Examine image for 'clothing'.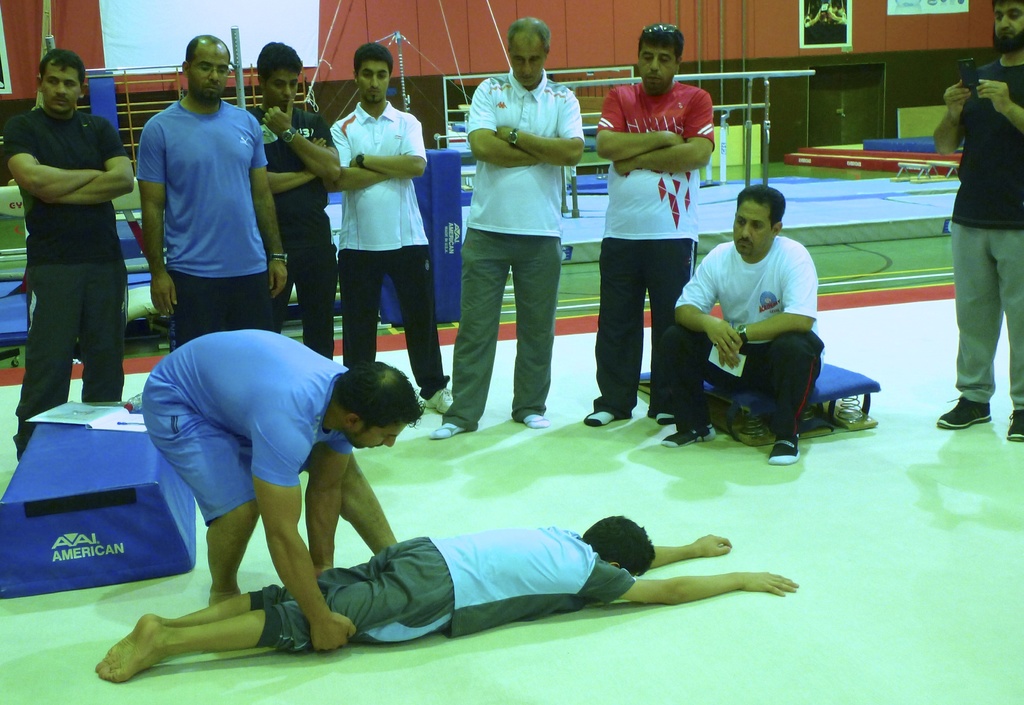
Examination result: {"left": 651, "top": 236, "right": 822, "bottom": 443}.
